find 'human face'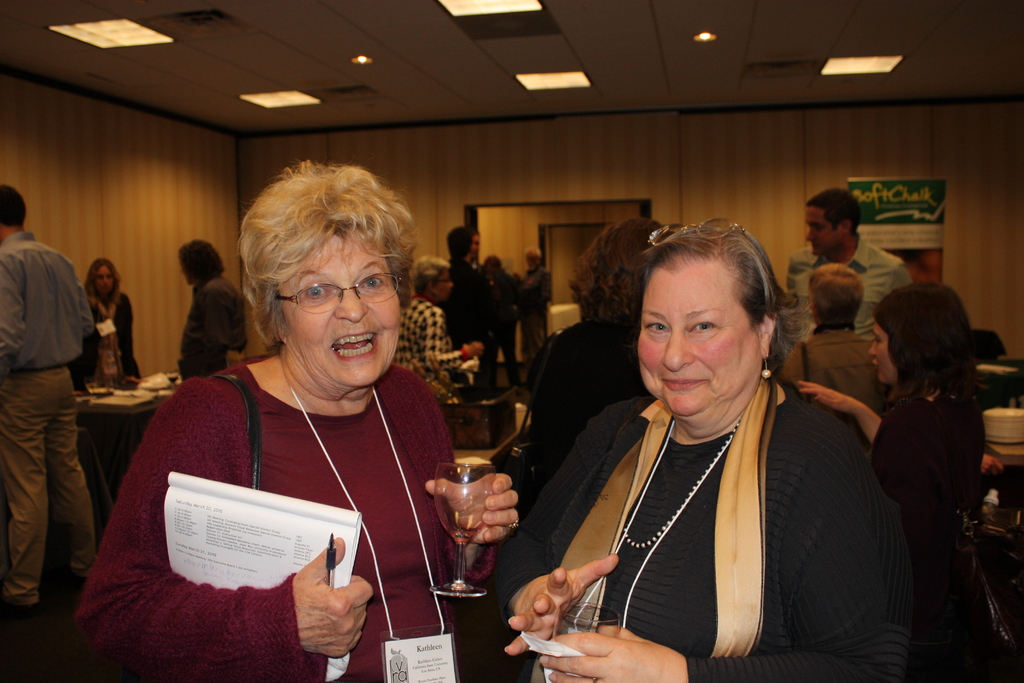
[279, 234, 399, 386]
